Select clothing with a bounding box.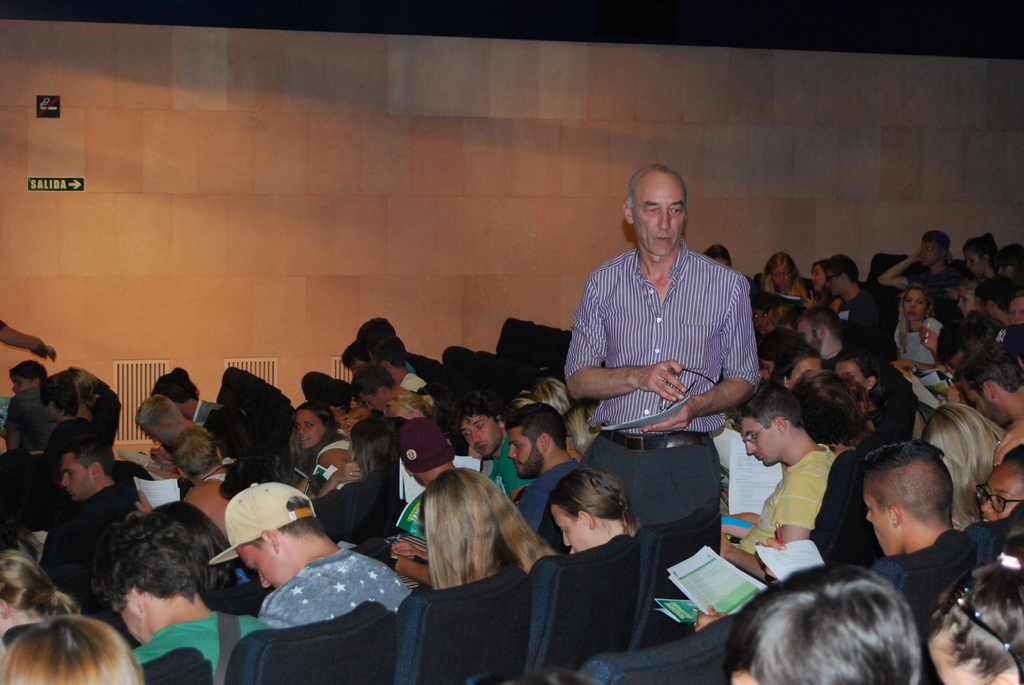
[513, 453, 580, 535].
